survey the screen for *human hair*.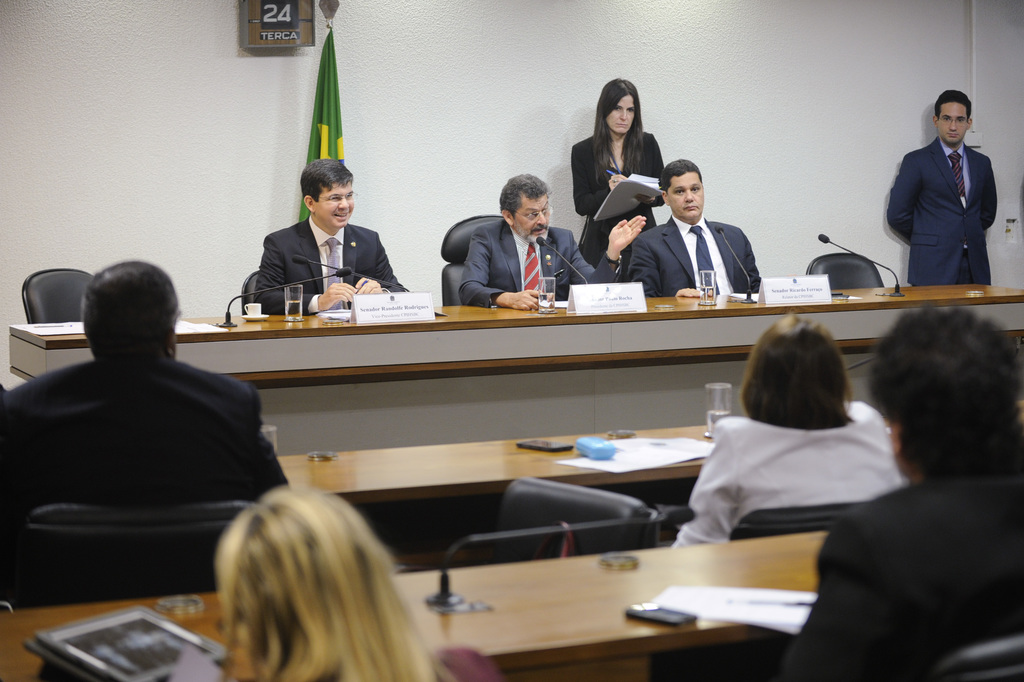
Survey found: [left=297, top=159, right=353, bottom=203].
